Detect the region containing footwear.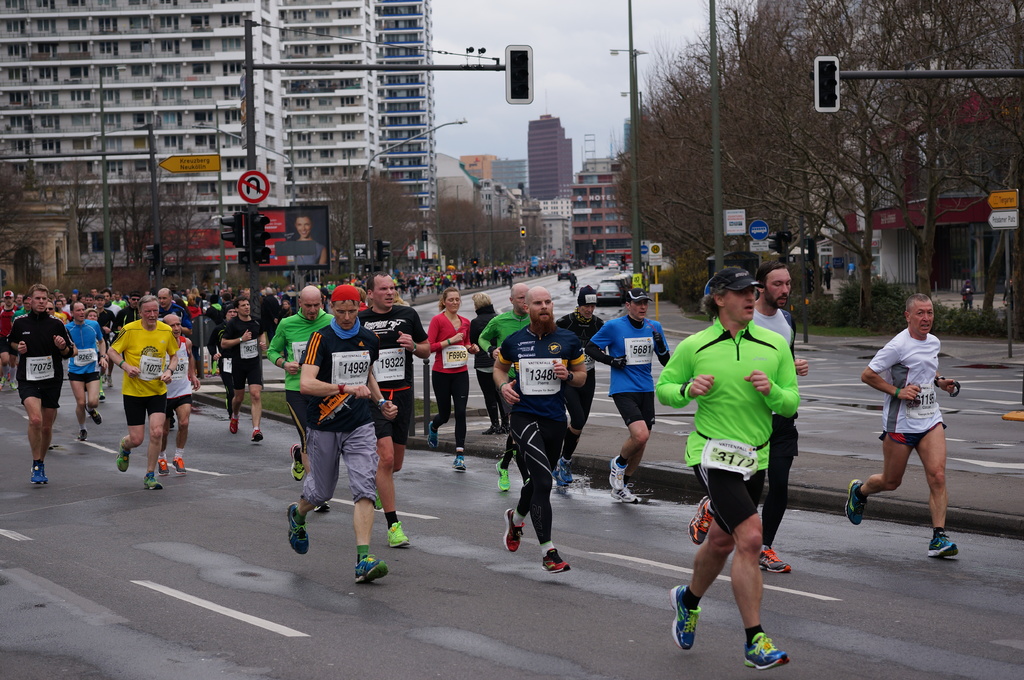
845,476,870,527.
